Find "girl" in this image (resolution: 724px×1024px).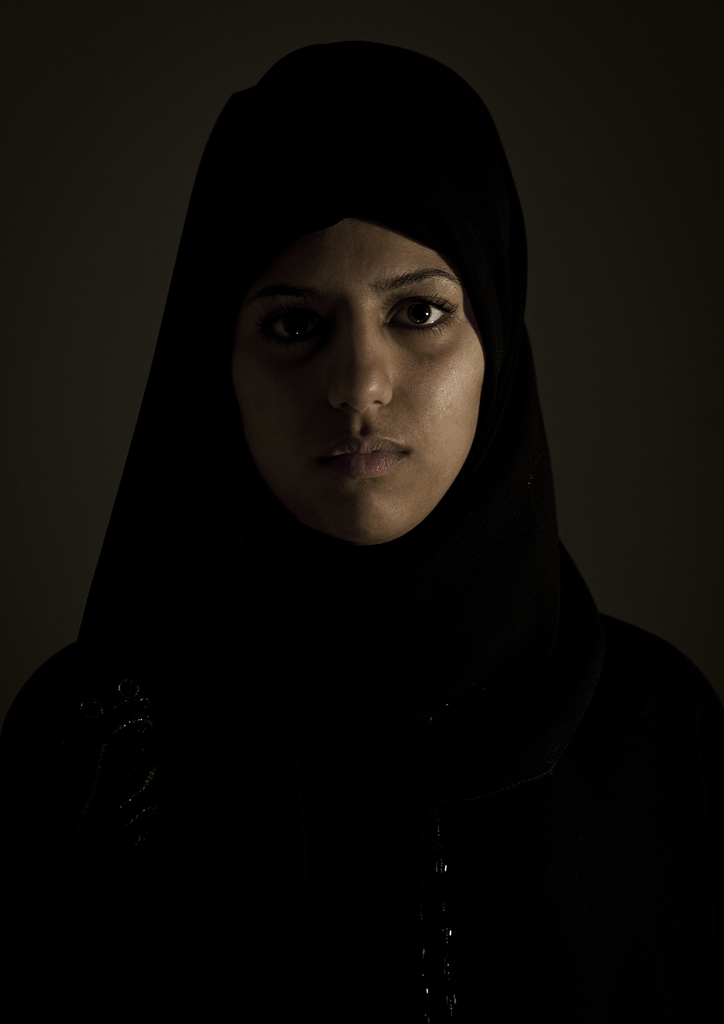
[0, 39, 723, 1023].
